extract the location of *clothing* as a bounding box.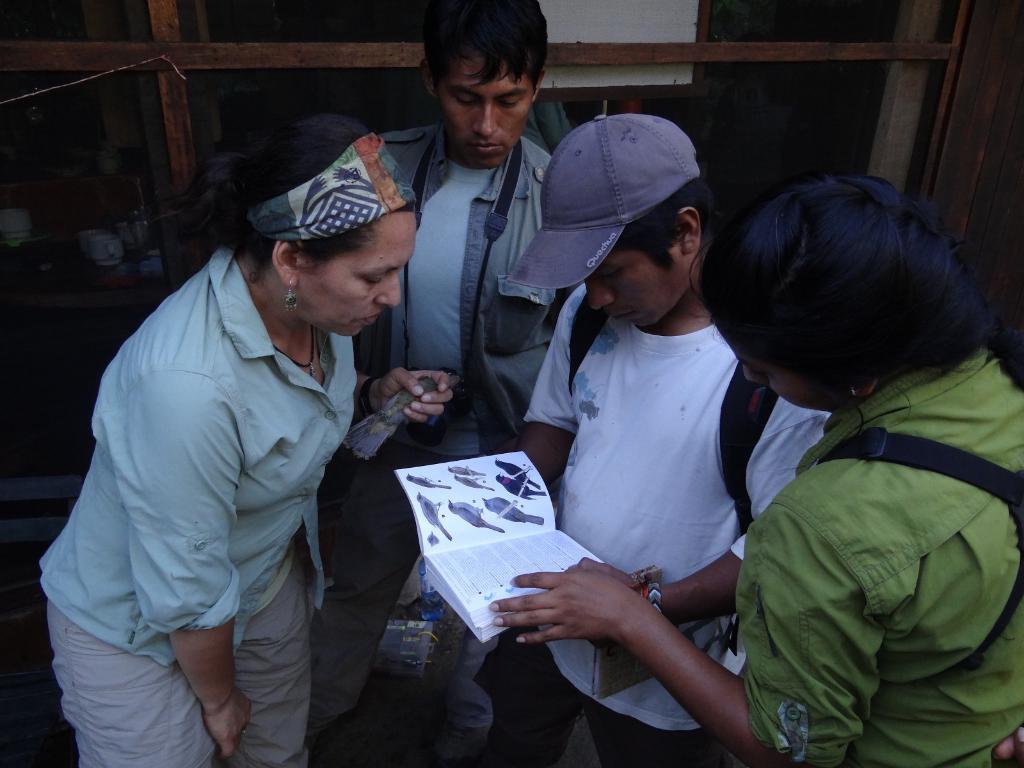
(left=739, top=349, right=1020, bottom=767).
